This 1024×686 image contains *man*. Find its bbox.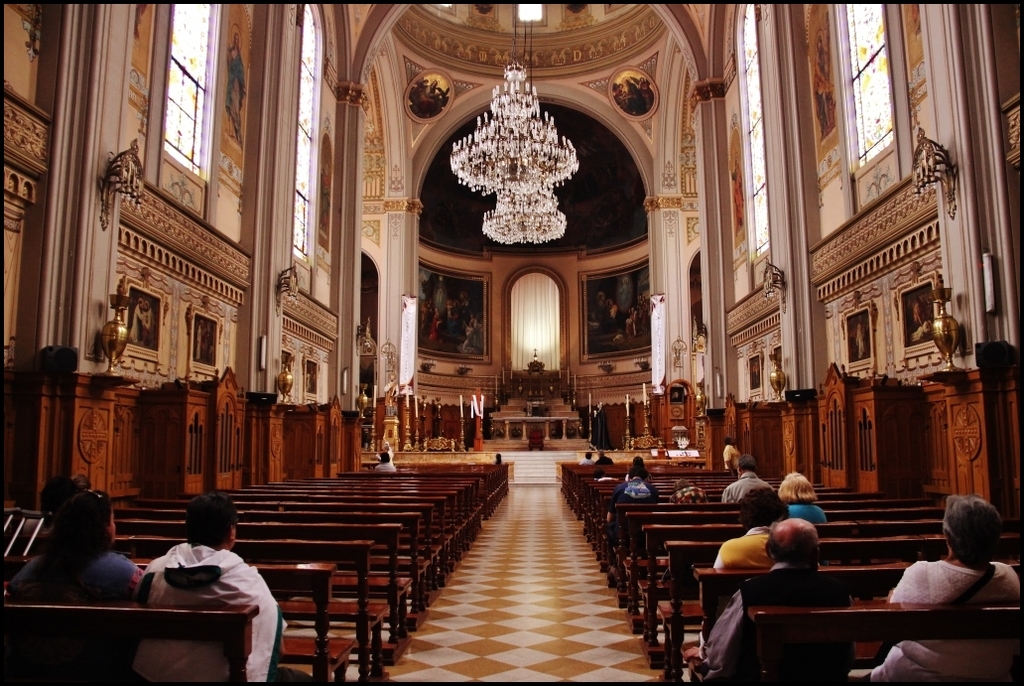
[130, 298, 144, 346].
